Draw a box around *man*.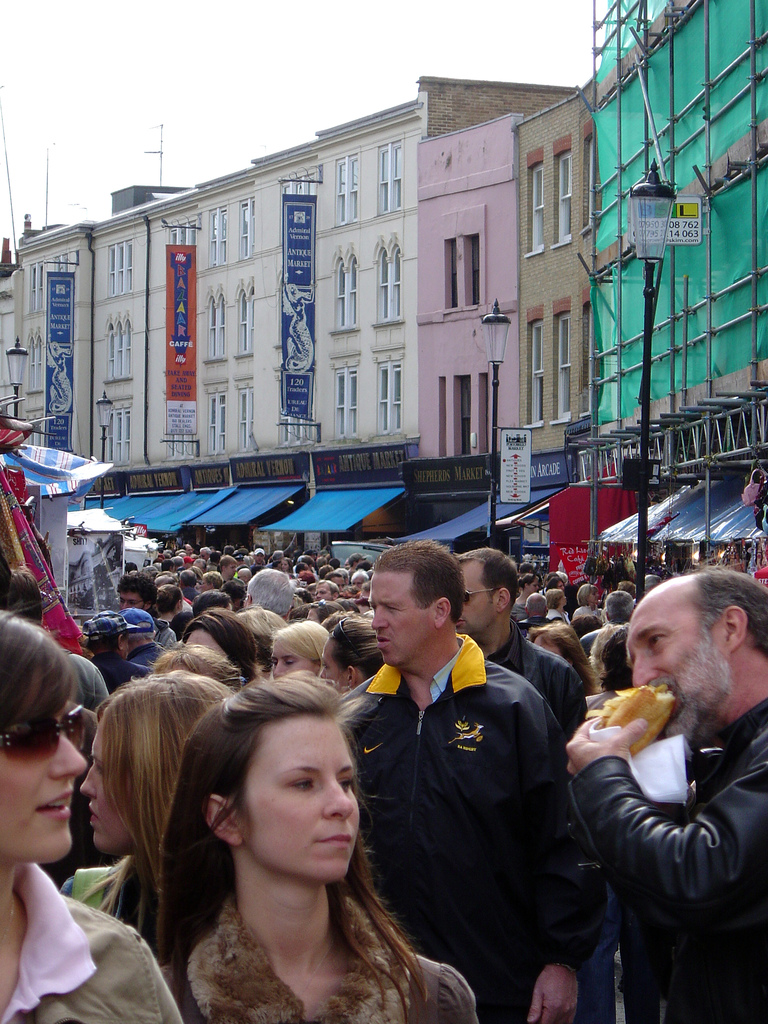
[x1=324, y1=536, x2=608, y2=1023].
